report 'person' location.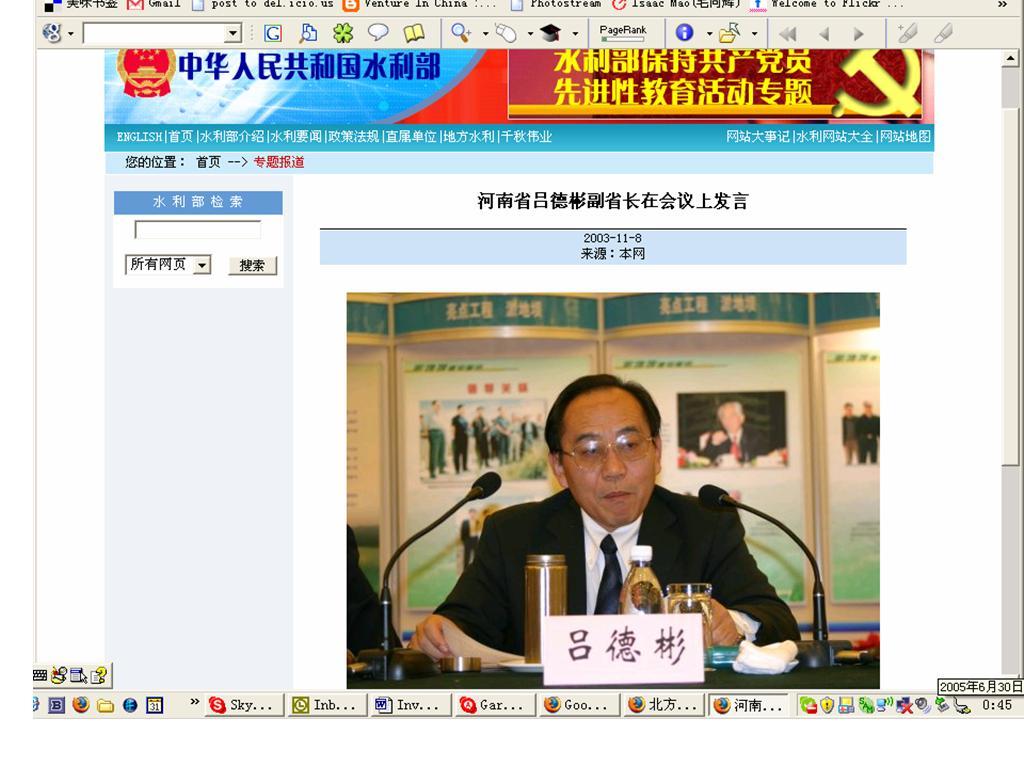
Report: <bbox>470, 404, 493, 464</bbox>.
